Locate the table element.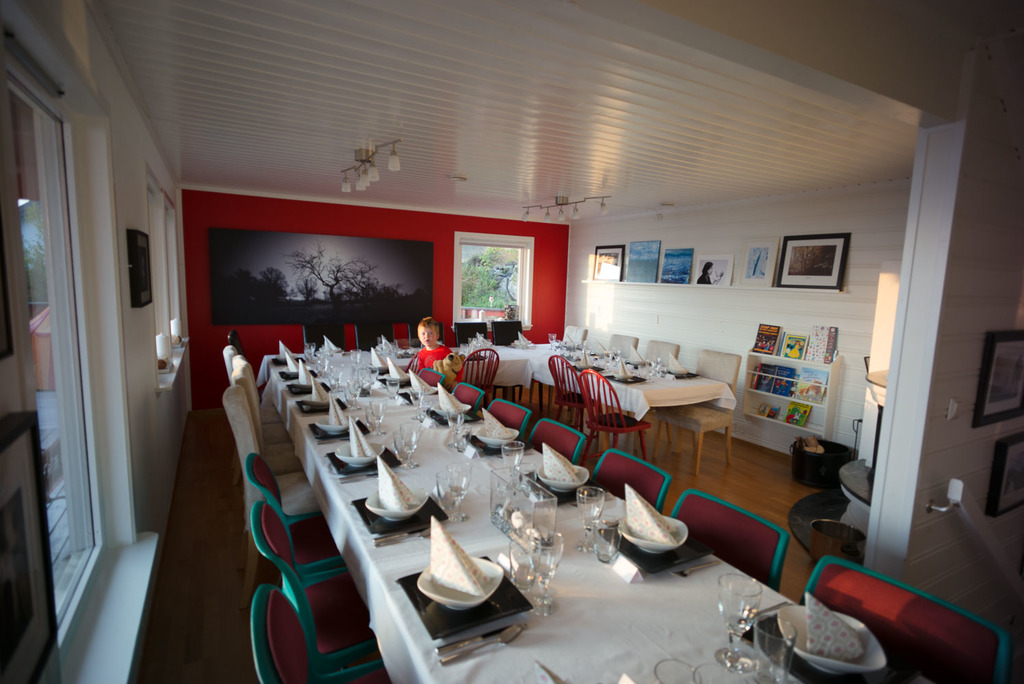
Element bbox: <bbox>220, 364, 621, 659</bbox>.
